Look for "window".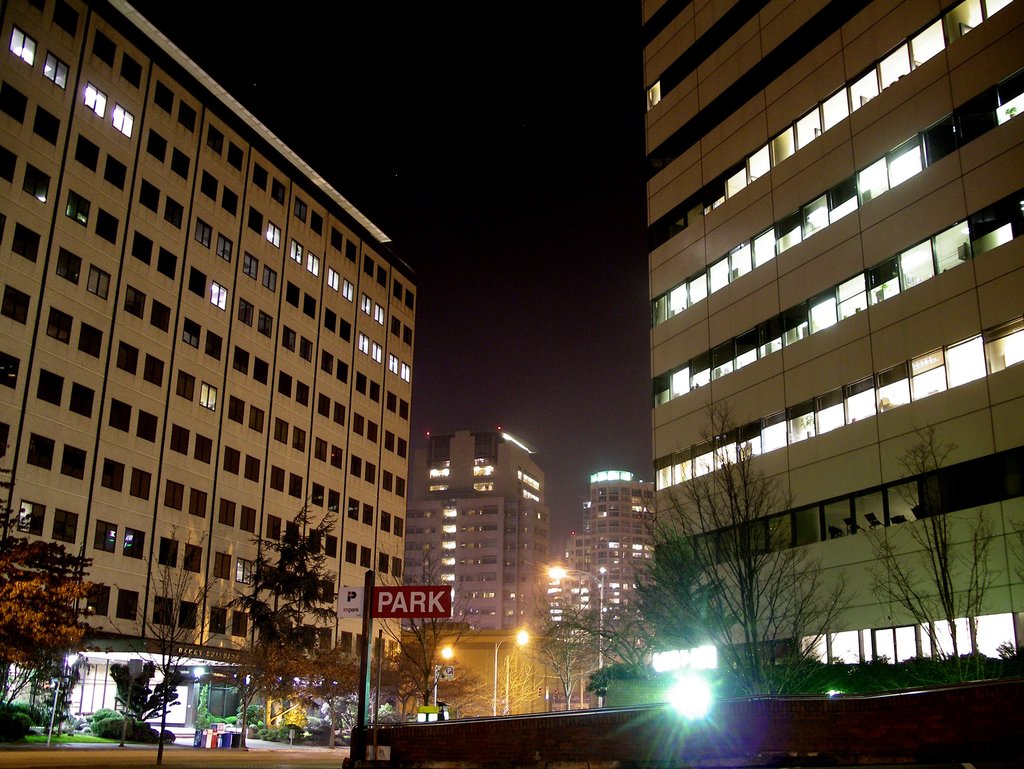
Found: rect(53, 0, 79, 37).
